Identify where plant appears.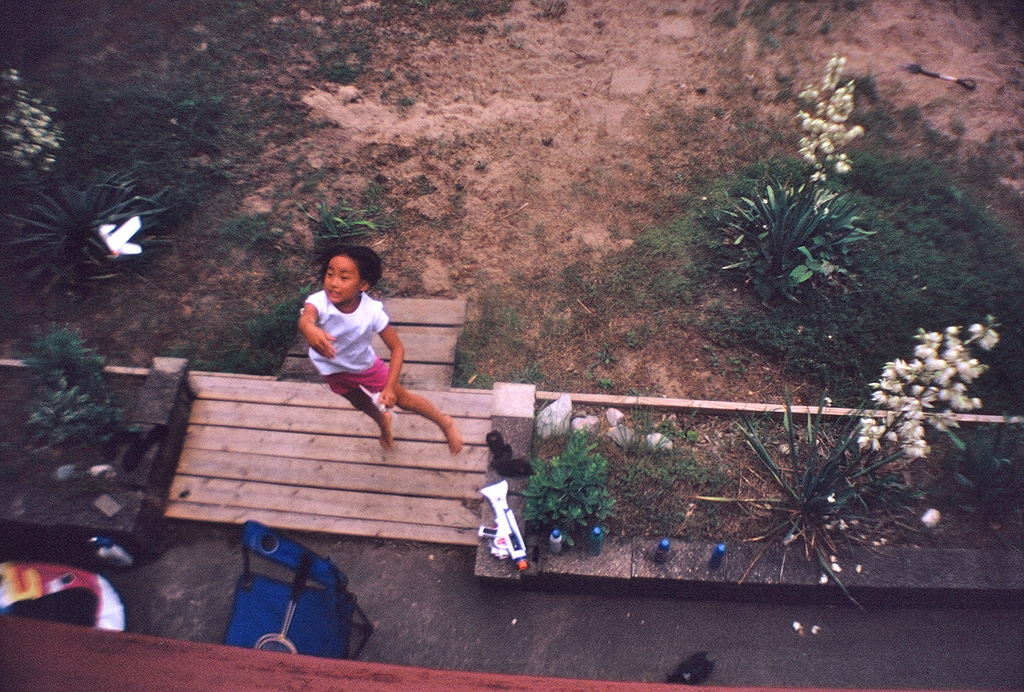
Appears at {"left": 0, "top": 172, "right": 200, "bottom": 293}.
